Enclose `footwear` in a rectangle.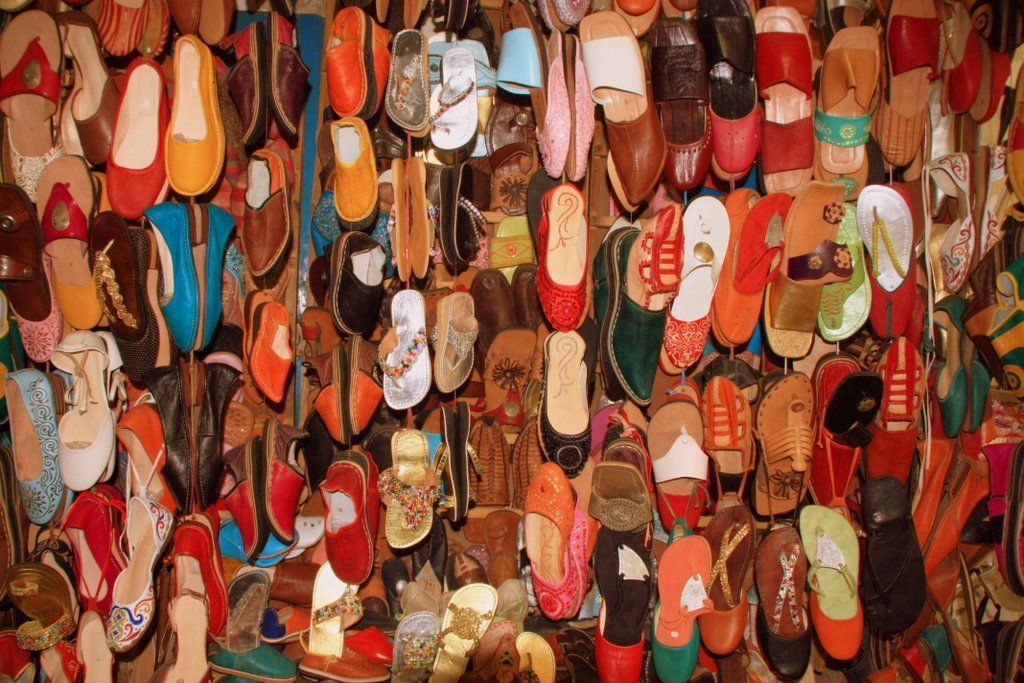
detection(271, 9, 309, 142).
